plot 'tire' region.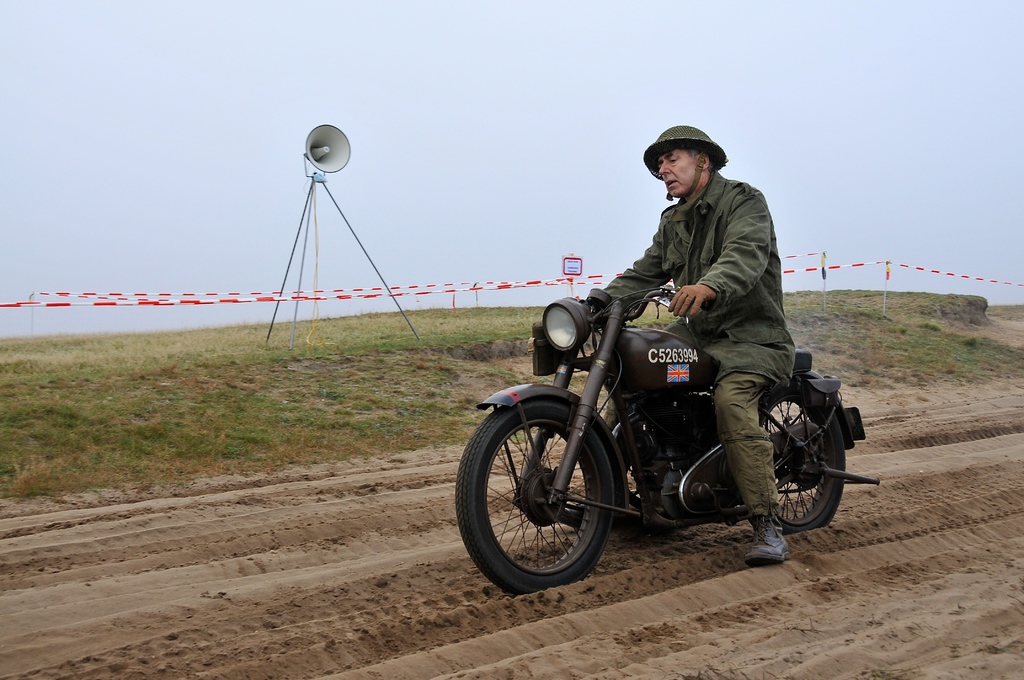
Plotted at pyautogui.locateOnScreen(753, 381, 851, 533).
